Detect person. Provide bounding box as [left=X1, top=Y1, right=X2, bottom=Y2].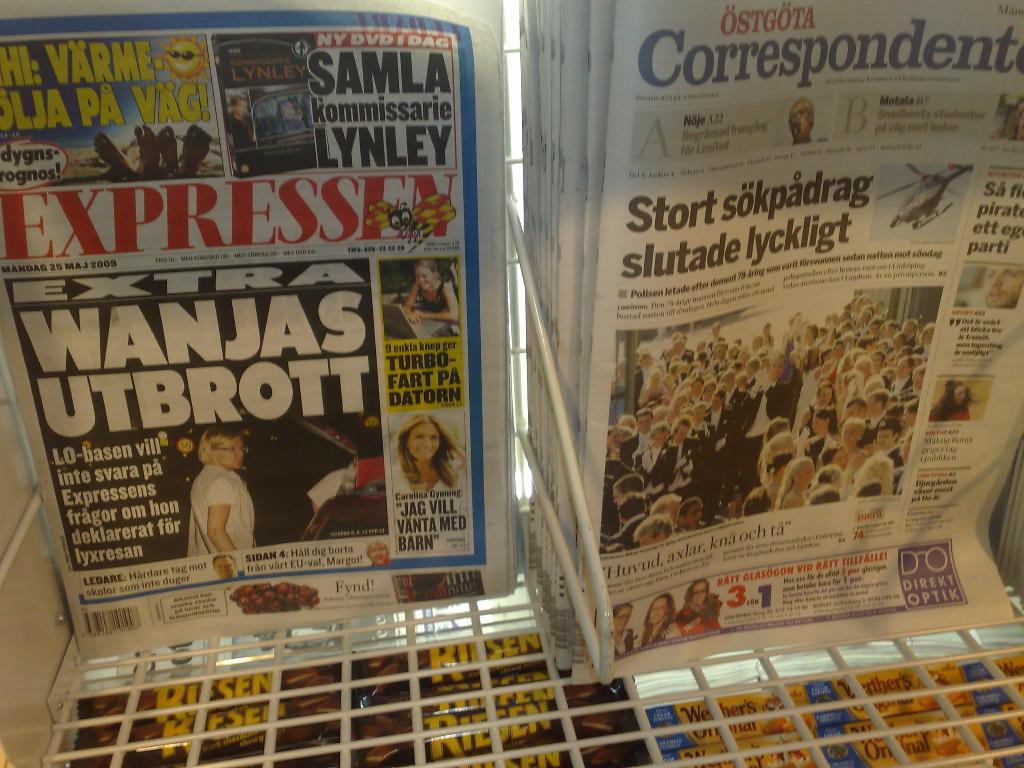
[left=404, top=253, right=455, bottom=339].
